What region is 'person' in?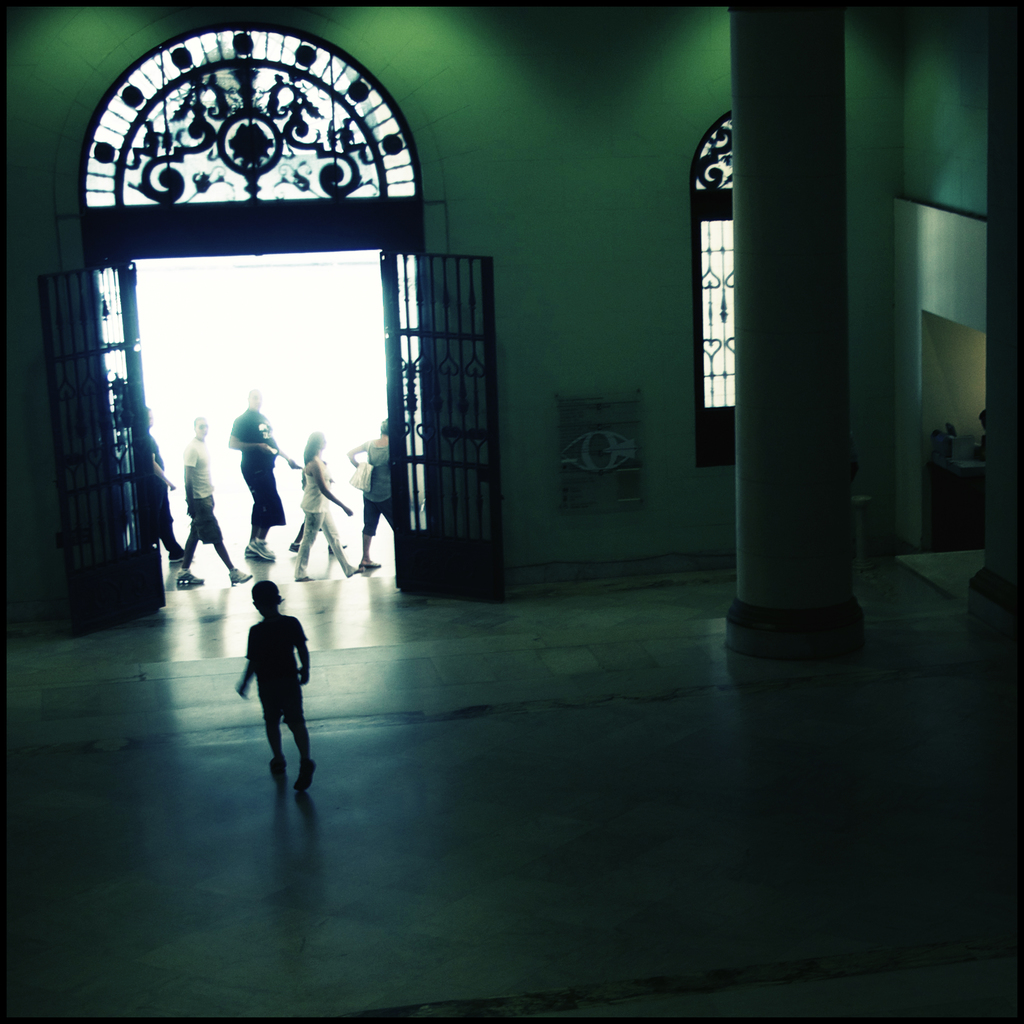
{"left": 347, "top": 426, "right": 424, "bottom": 579}.
